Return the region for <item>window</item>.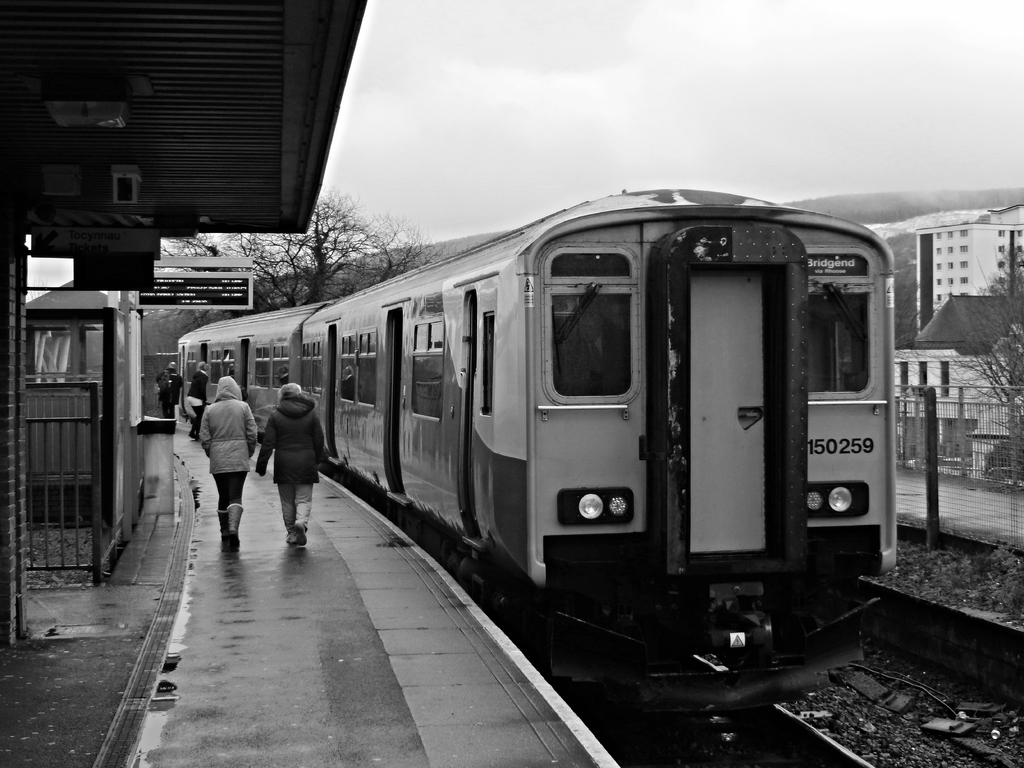
<region>959, 259, 968, 269</region>.
